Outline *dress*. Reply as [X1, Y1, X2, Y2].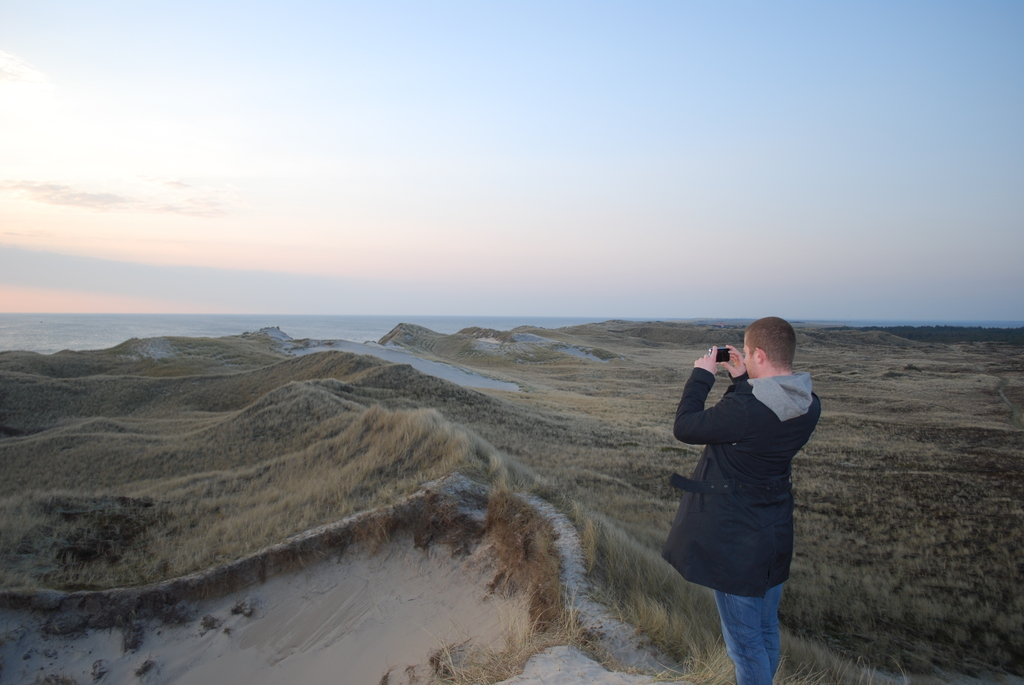
[656, 365, 823, 601].
